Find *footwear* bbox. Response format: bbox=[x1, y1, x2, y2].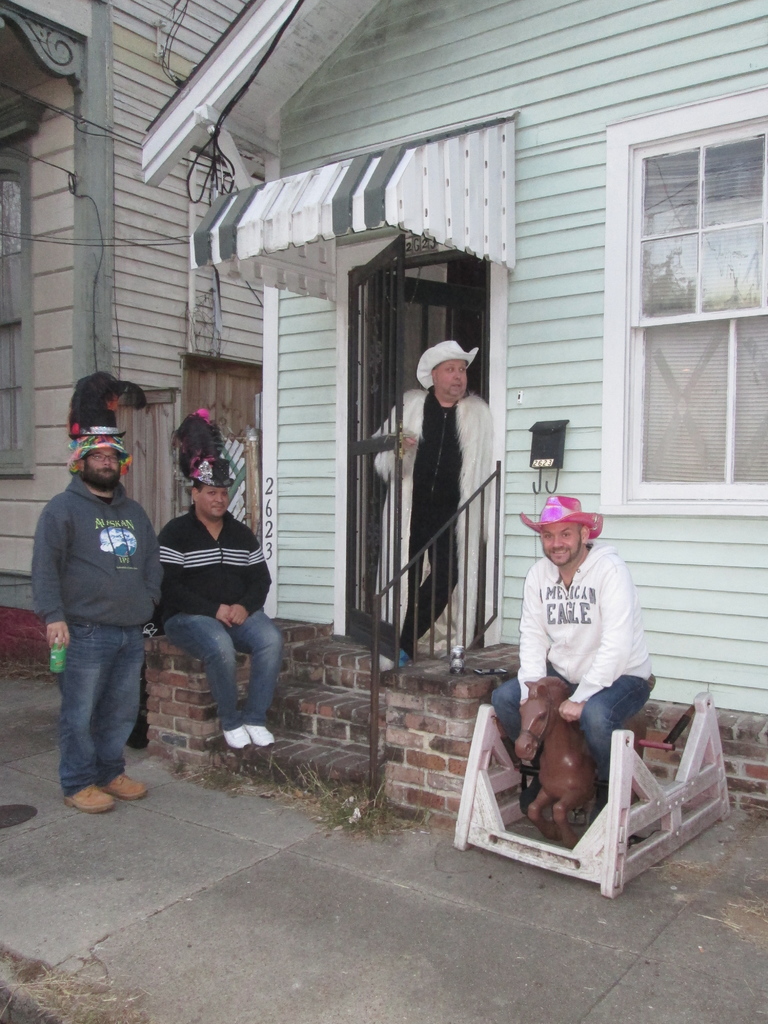
bbox=[242, 719, 272, 746].
